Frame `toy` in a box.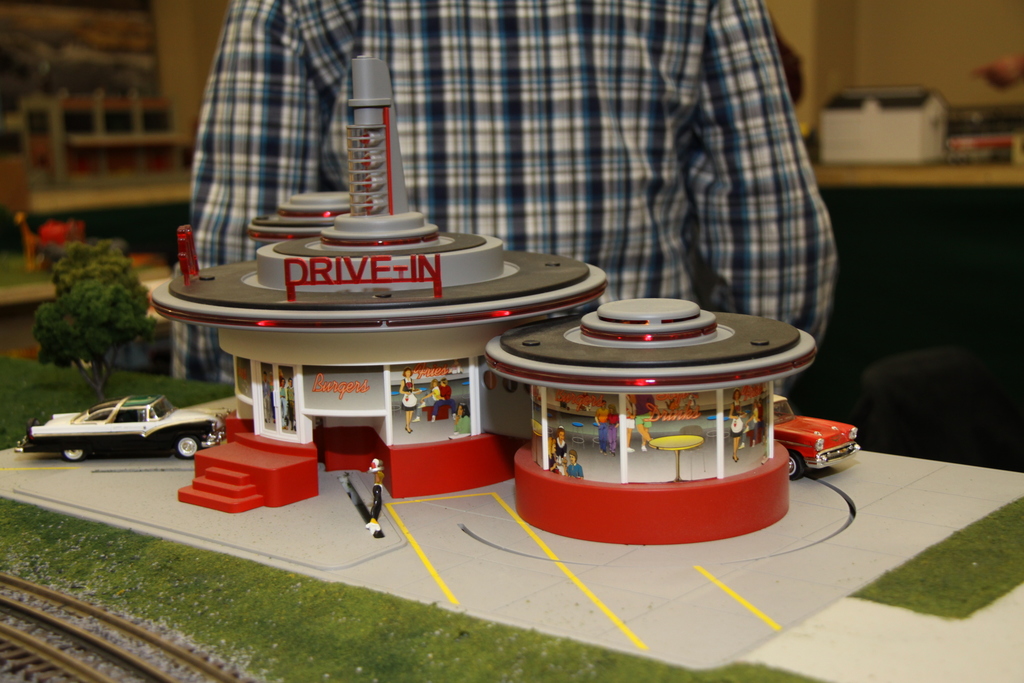
Rect(23, 395, 236, 461).
